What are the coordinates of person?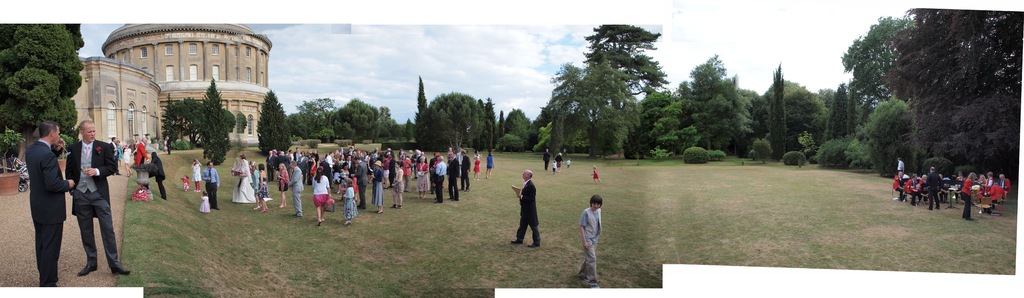
Rect(65, 119, 132, 275).
